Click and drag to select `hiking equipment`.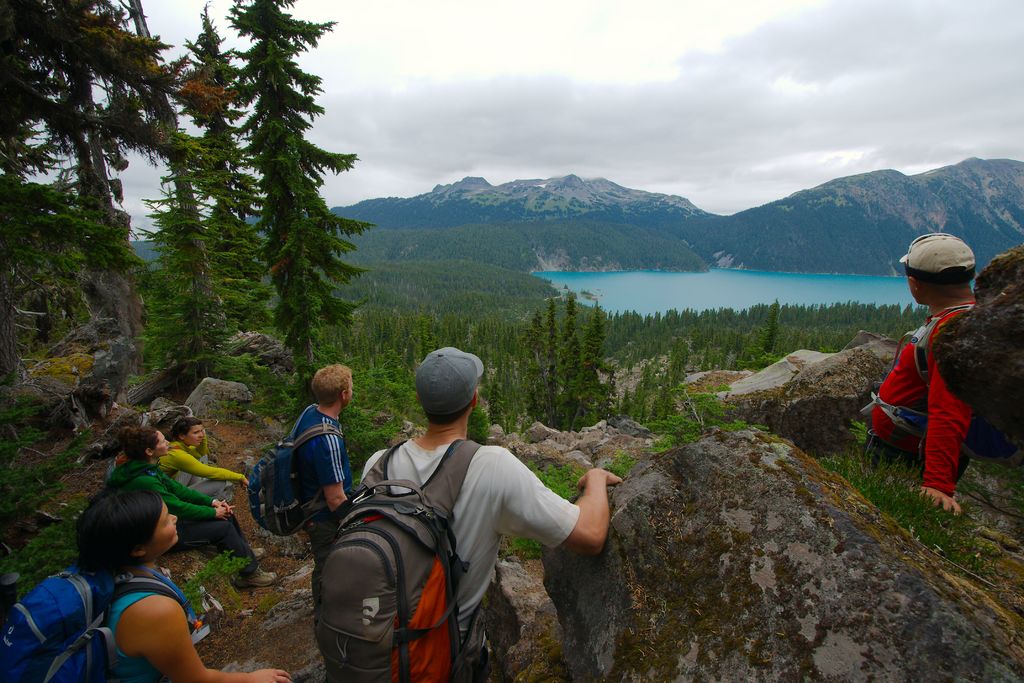
Selection: 0 563 195 682.
